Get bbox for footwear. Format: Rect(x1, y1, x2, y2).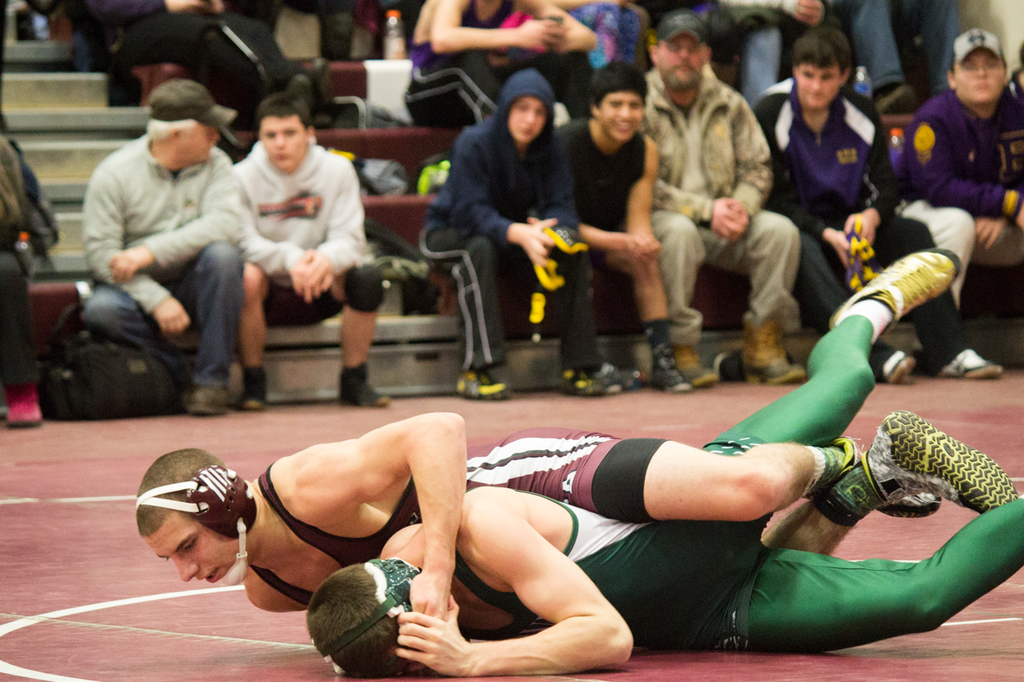
Rect(613, 365, 642, 389).
